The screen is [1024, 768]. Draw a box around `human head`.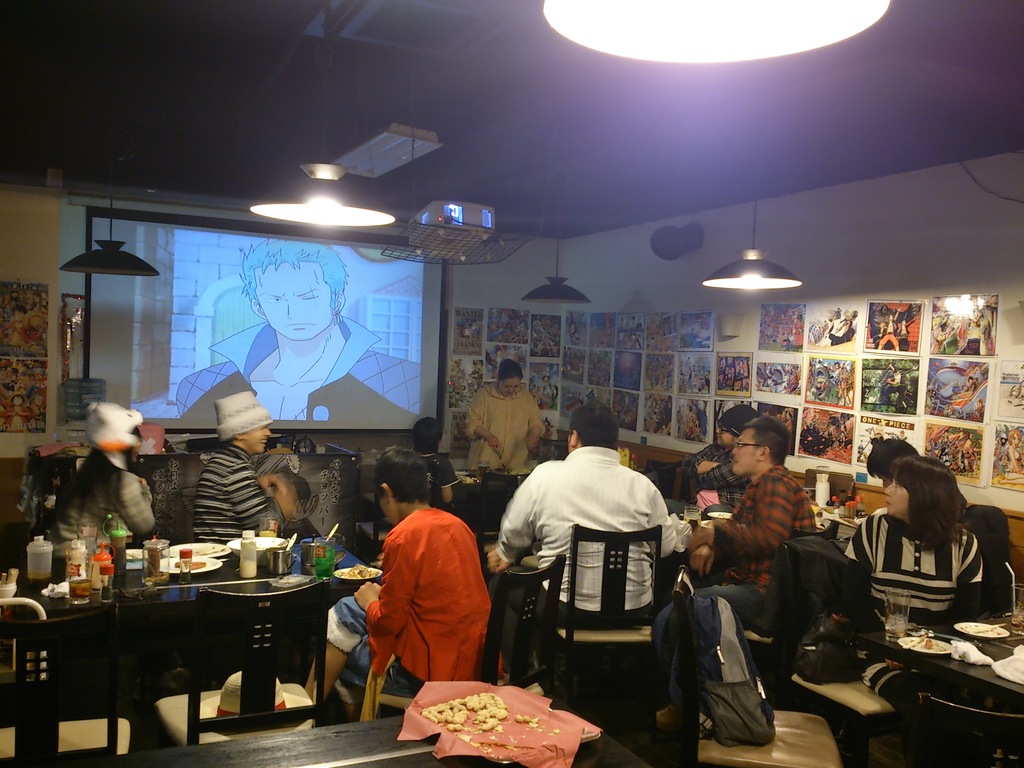
[left=211, top=388, right=276, bottom=456].
